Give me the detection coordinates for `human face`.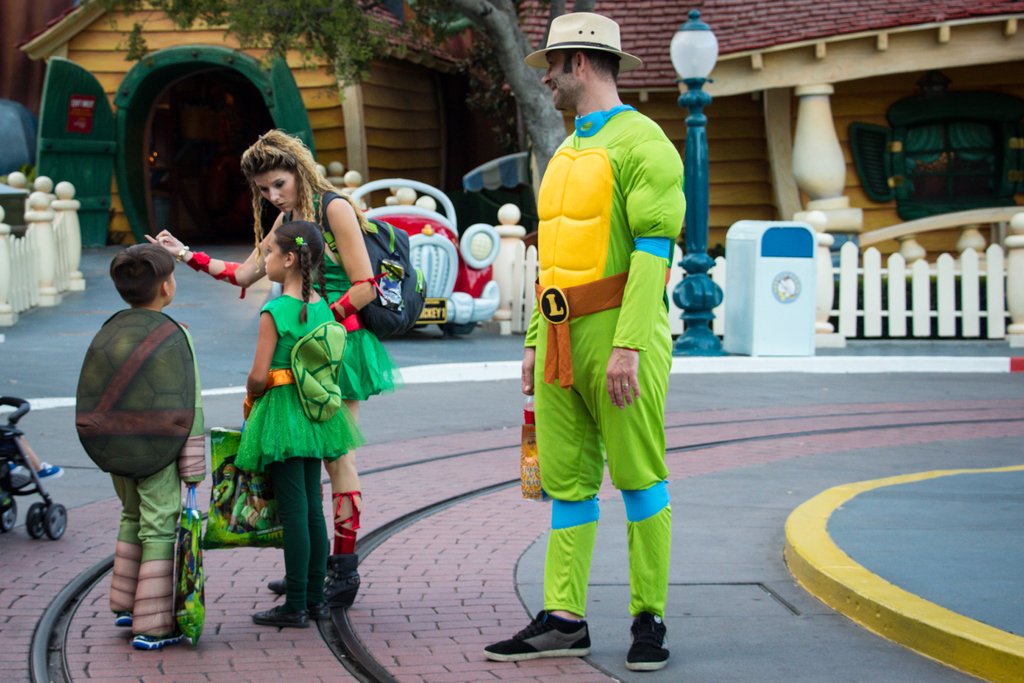
255, 173, 300, 214.
